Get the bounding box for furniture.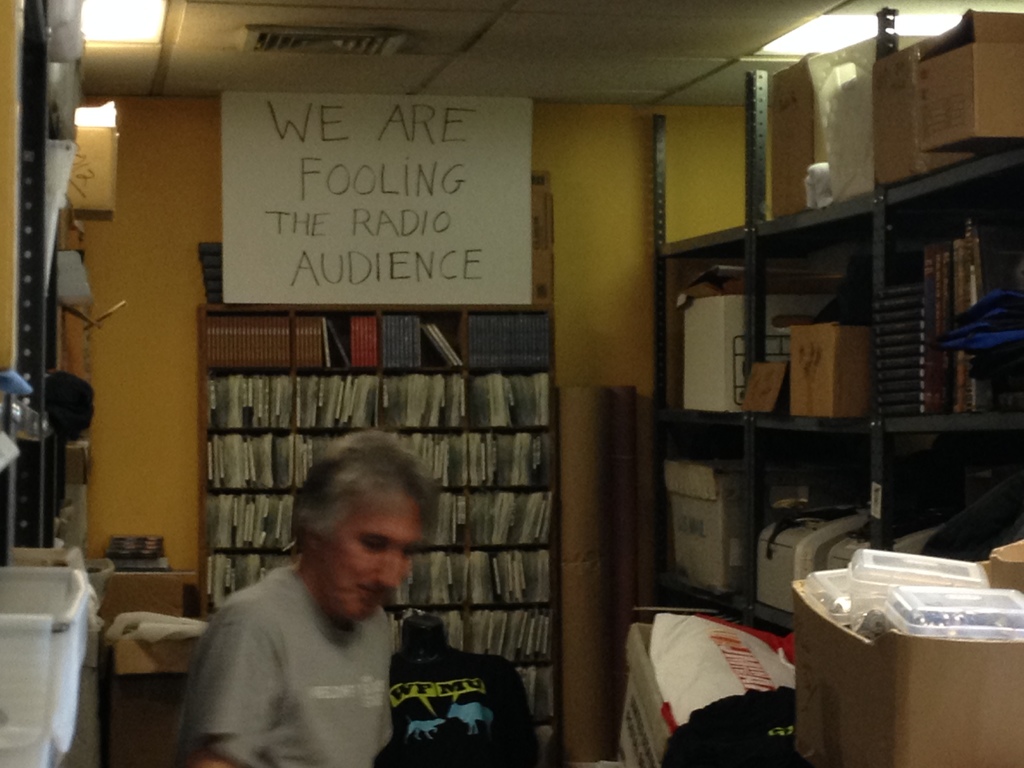
650 4 1023 631.
